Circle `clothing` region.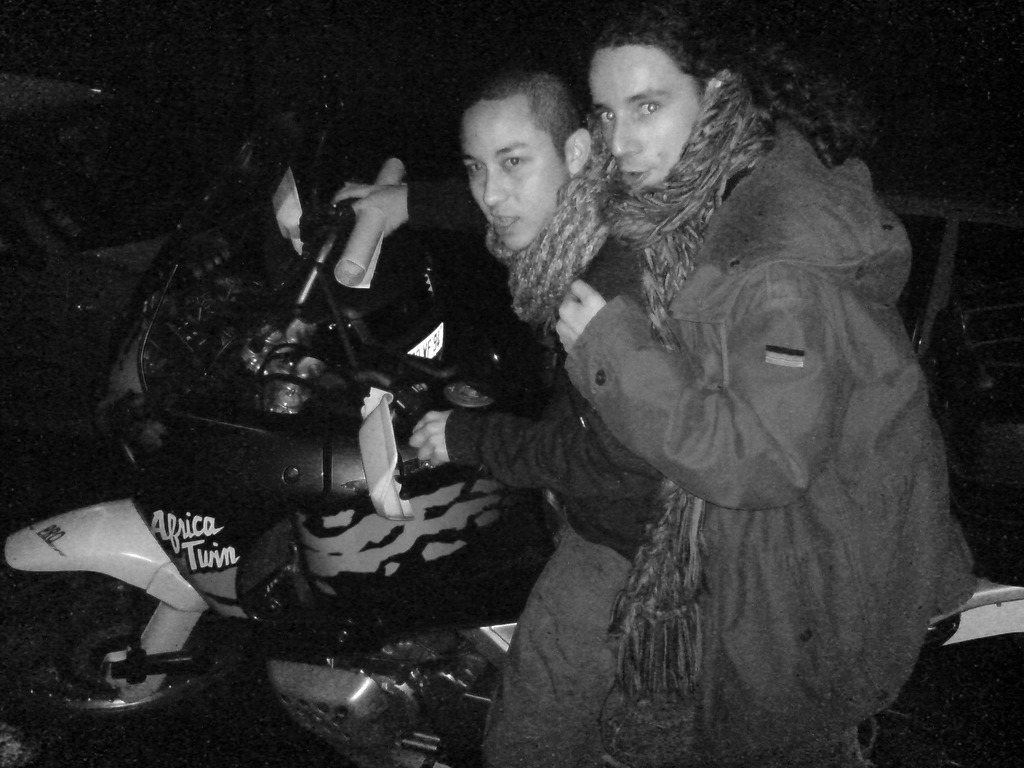
Region: [x1=404, y1=177, x2=662, y2=767].
